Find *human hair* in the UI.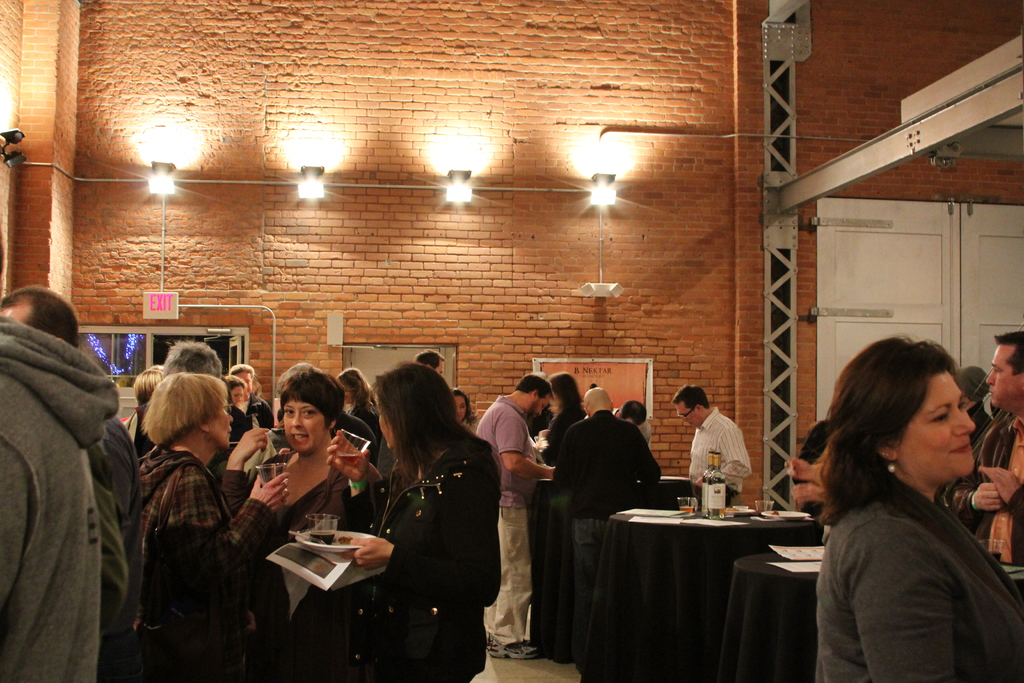
UI element at bbox=[0, 286, 84, 349].
